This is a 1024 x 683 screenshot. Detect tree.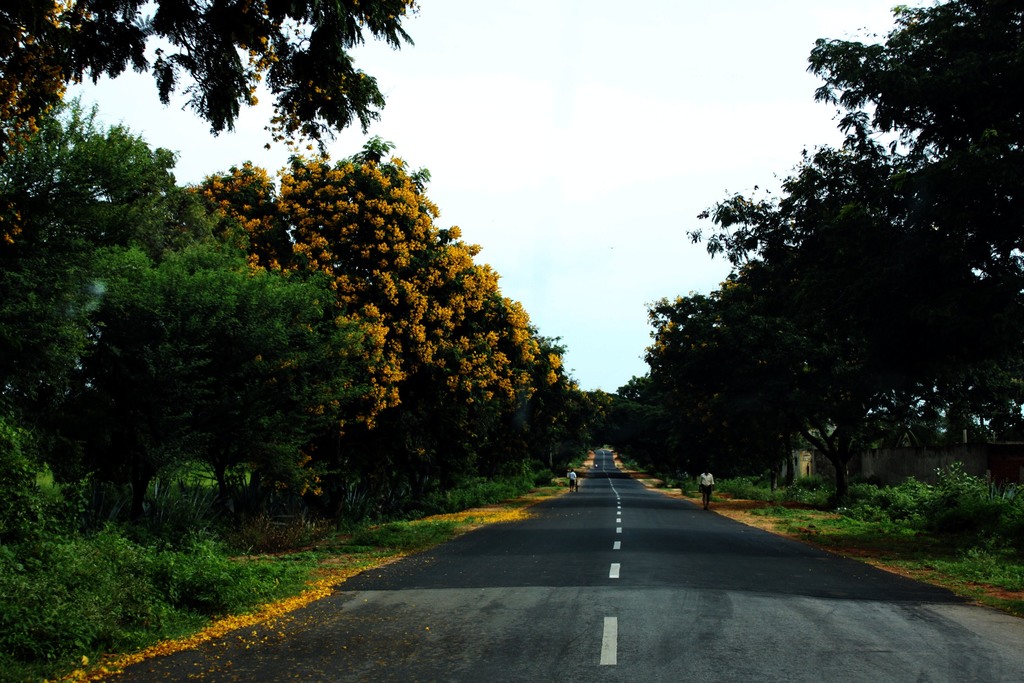
locate(0, 0, 434, 259).
